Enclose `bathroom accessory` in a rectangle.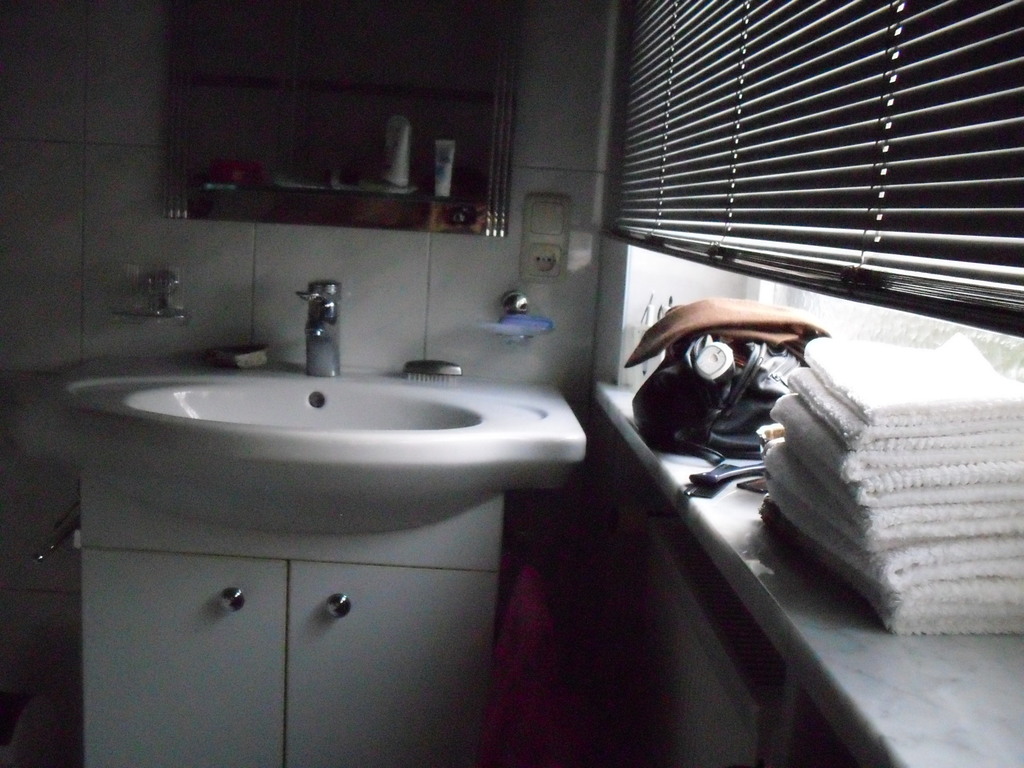
left=477, top=289, right=558, bottom=348.
